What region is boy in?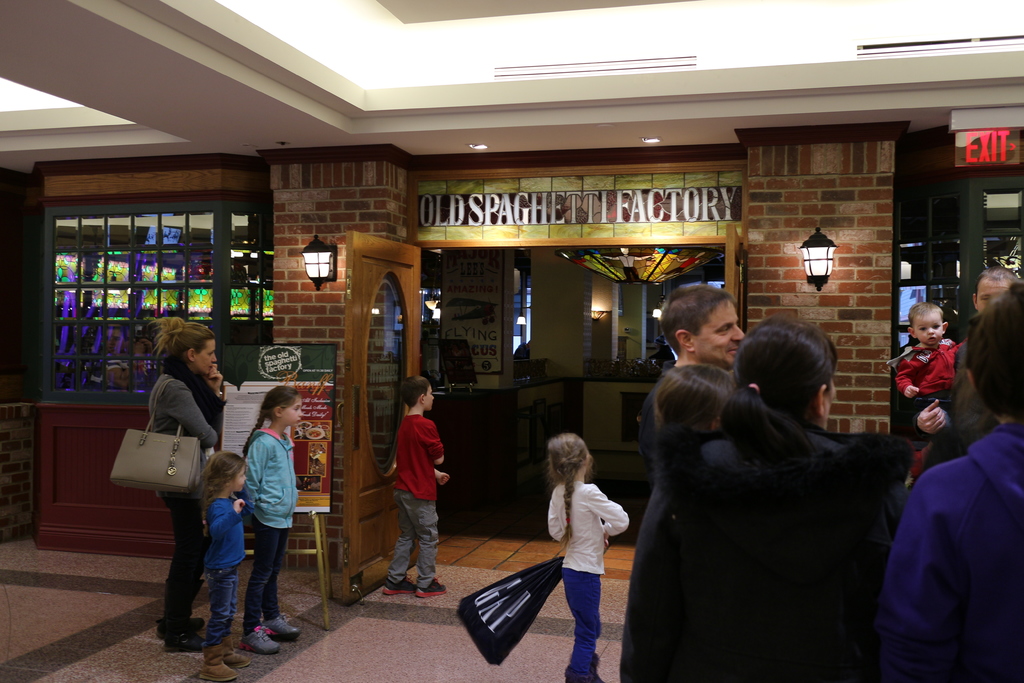
bbox=(888, 302, 963, 488).
